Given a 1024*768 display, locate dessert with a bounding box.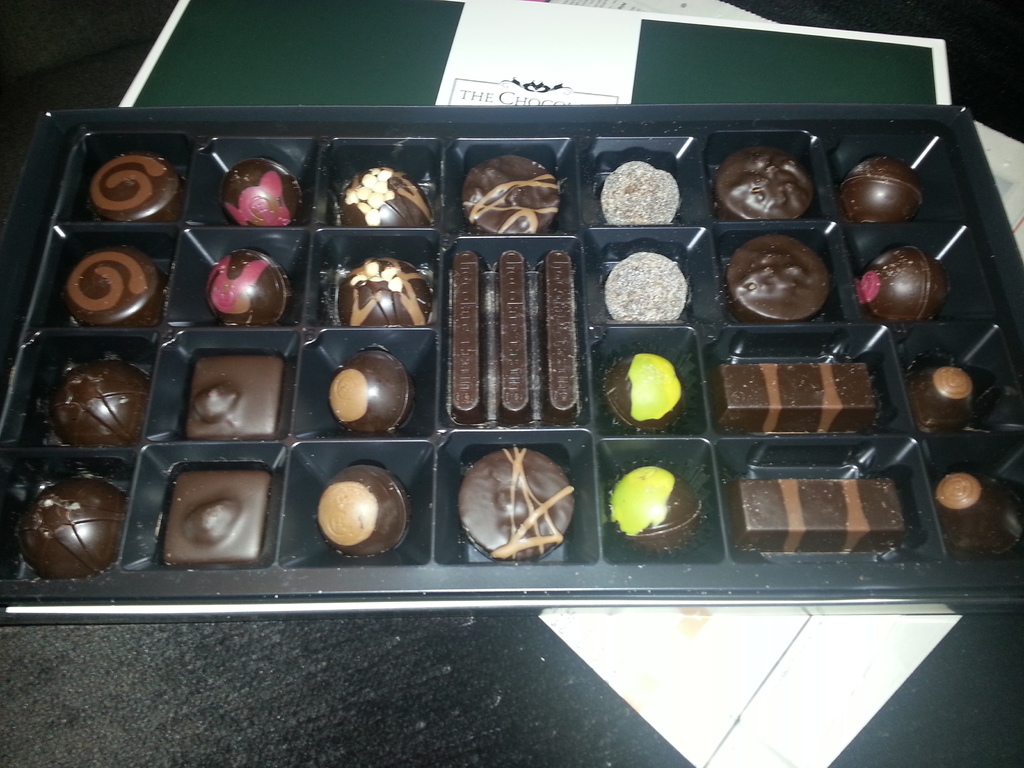
Located: 453,252,584,424.
